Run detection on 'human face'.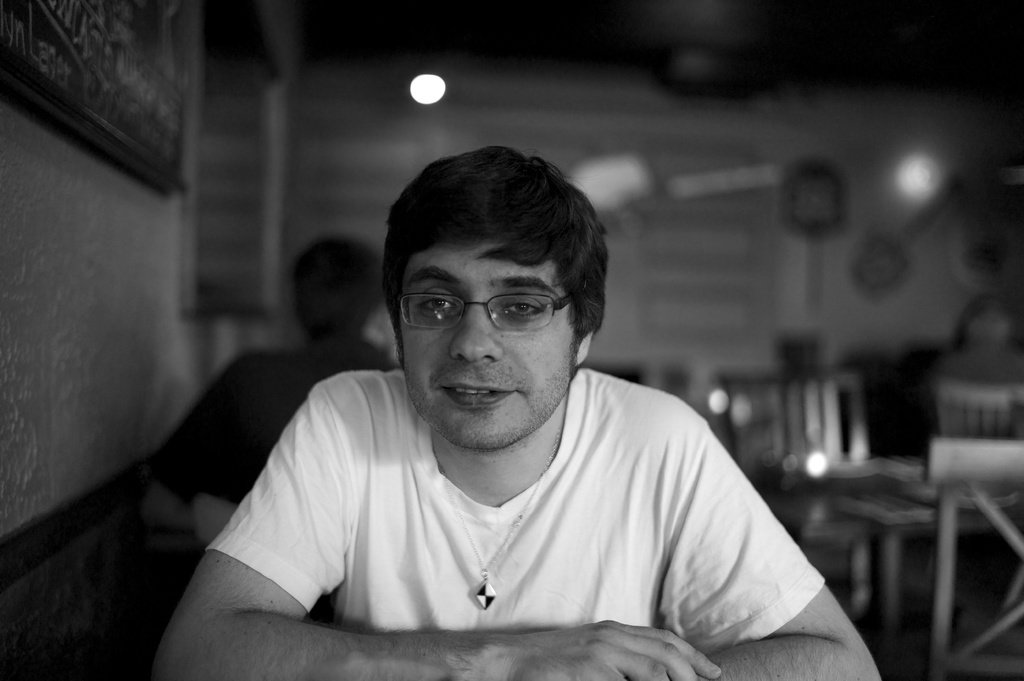
Result: pyautogui.locateOnScreen(397, 237, 582, 447).
